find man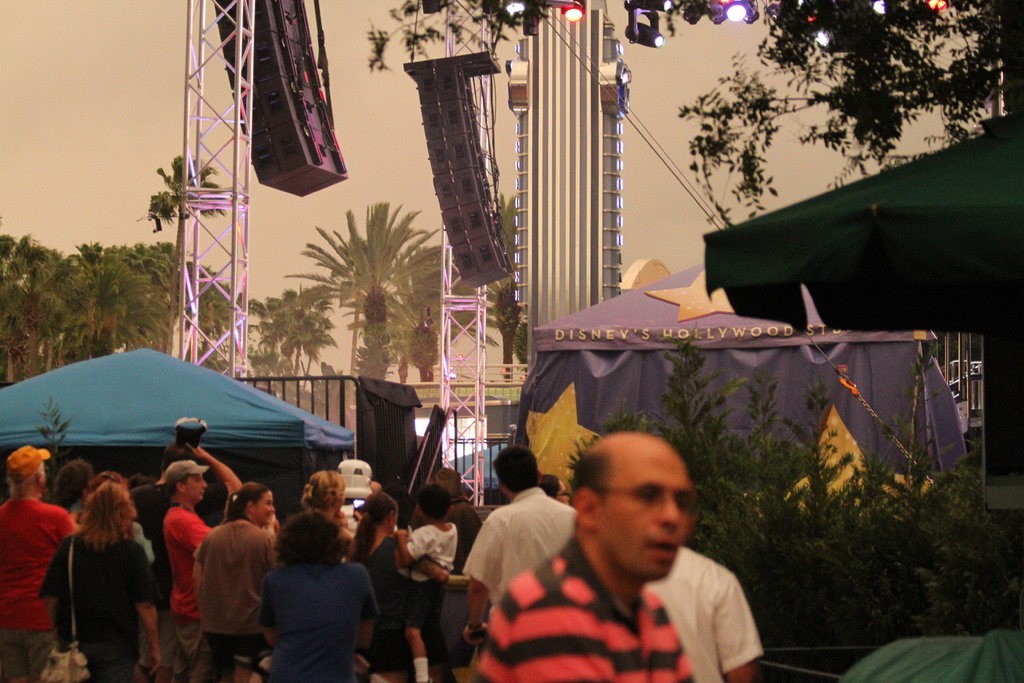
(left=412, top=468, right=483, bottom=573)
